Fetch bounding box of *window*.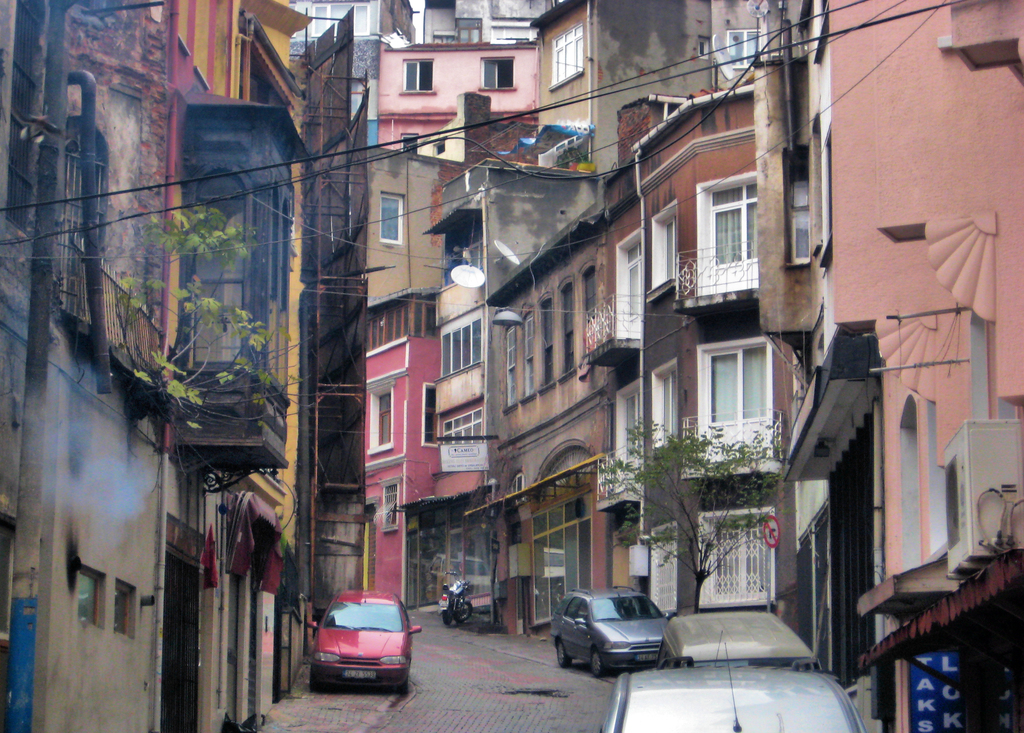
Bbox: (662,365,679,444).
